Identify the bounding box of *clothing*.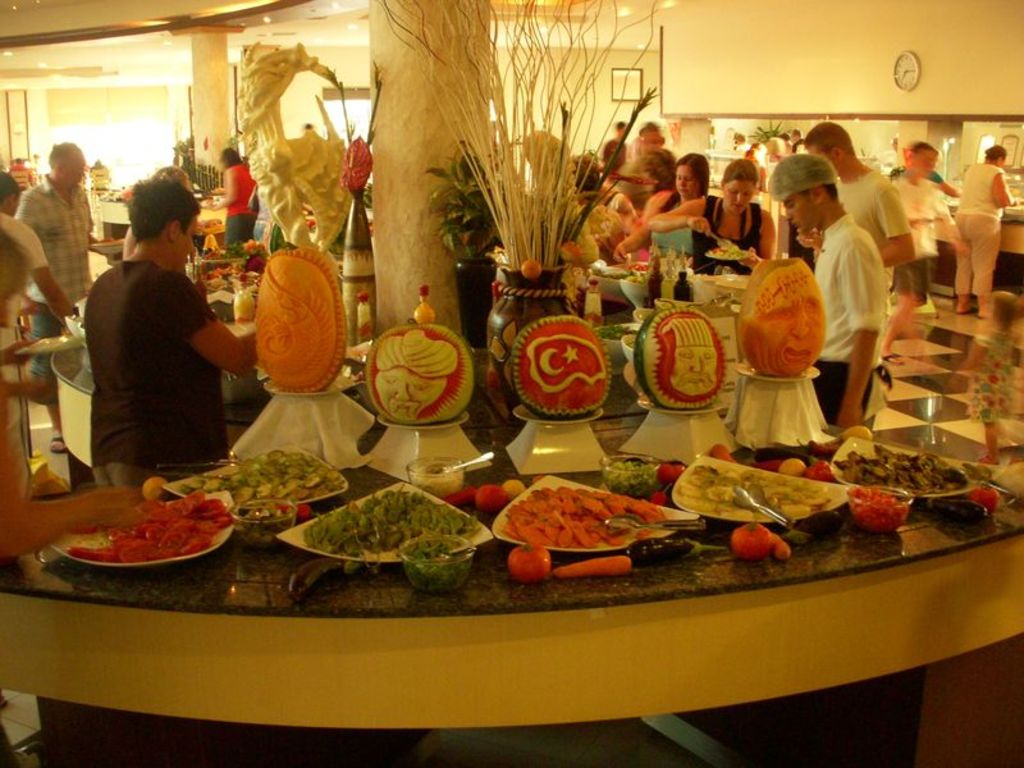
{"x1": 224, "y1": 160, "x2": 256, "y2": 243}.
